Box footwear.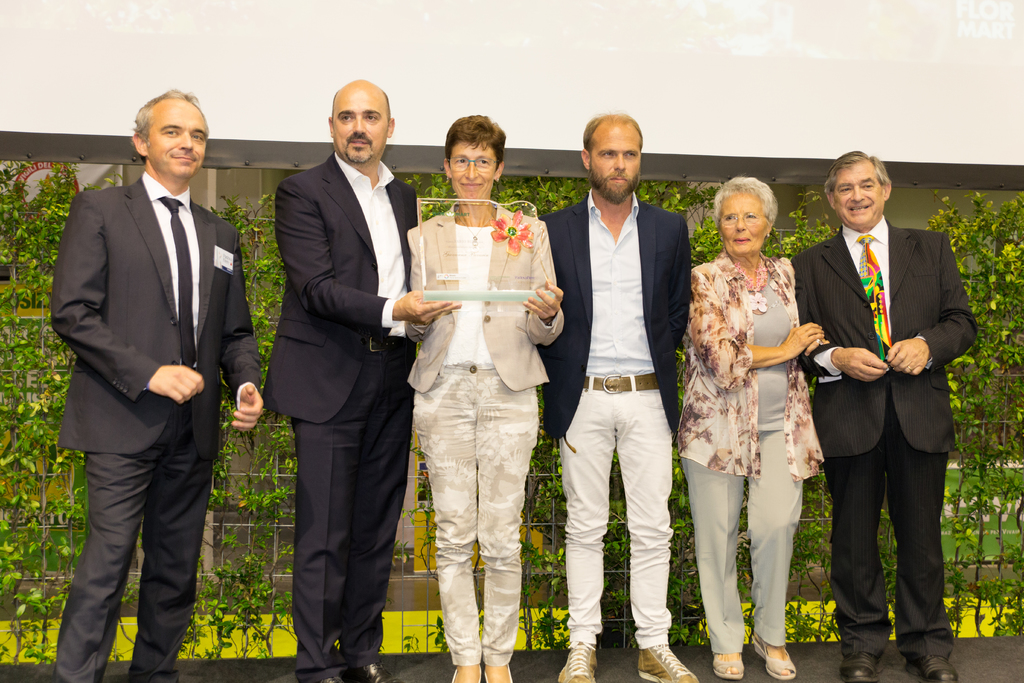
558,641,600,682.
